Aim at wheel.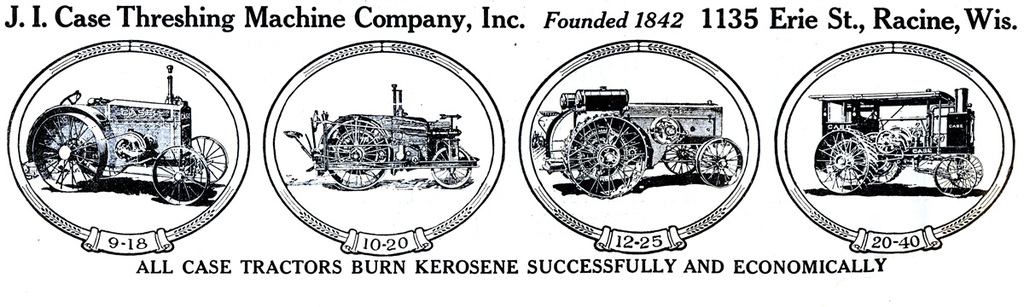
Aimed at <bbox>566, 113, 646, 198</bbox>.
